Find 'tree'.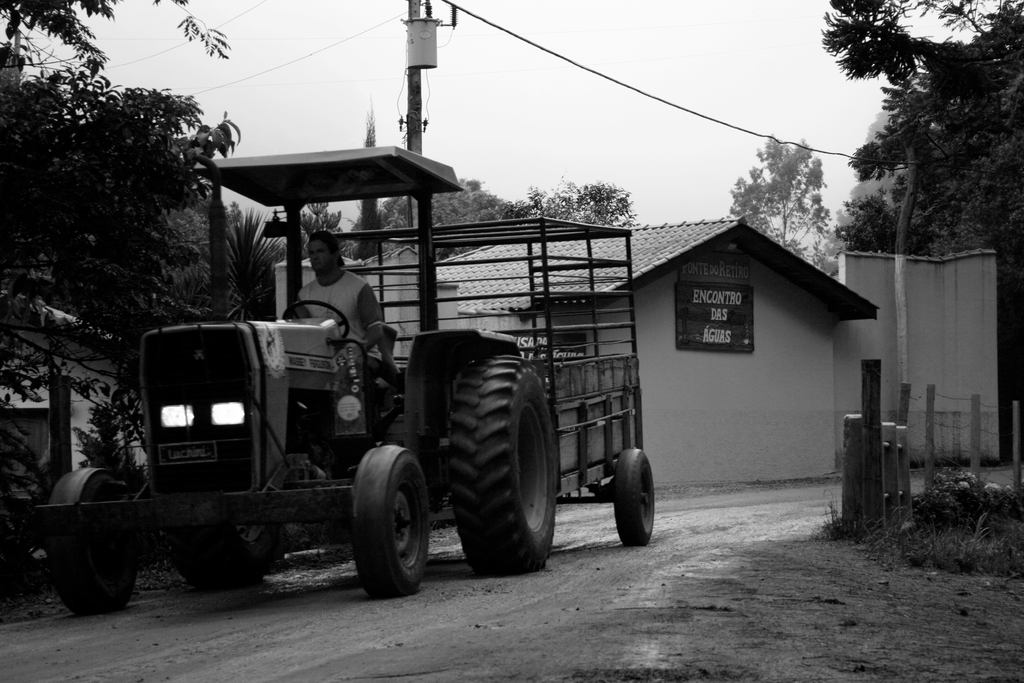
rect(724, 129, 838, 256).
